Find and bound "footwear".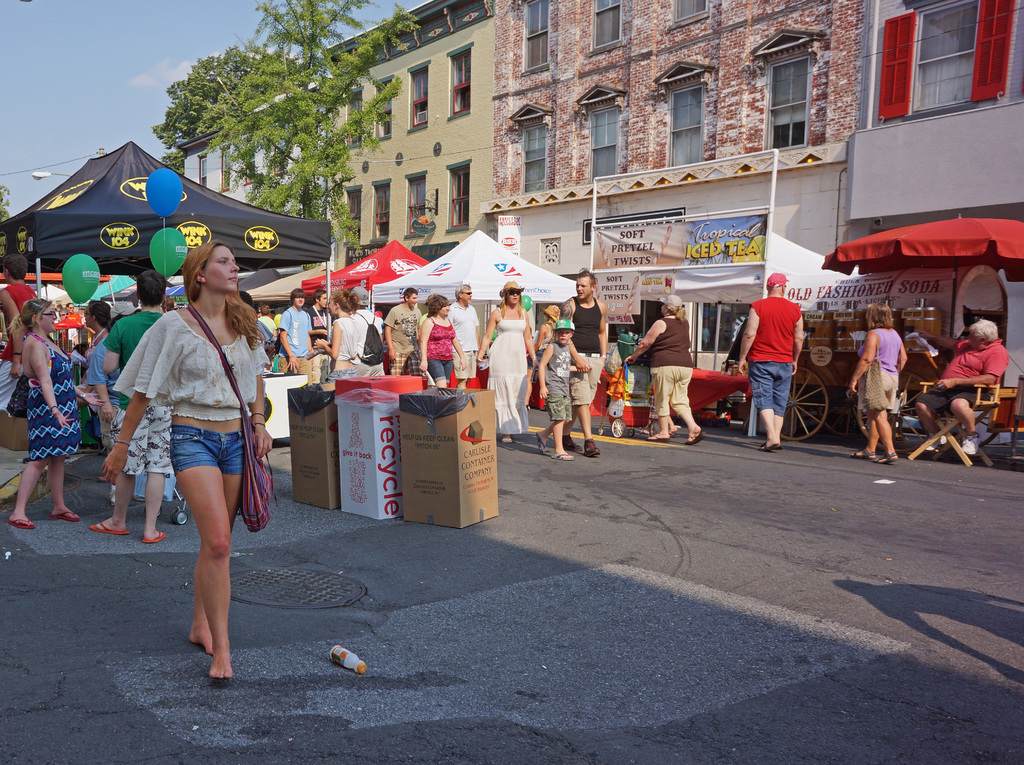
Bound: detection(876, 452, 903, 466).
